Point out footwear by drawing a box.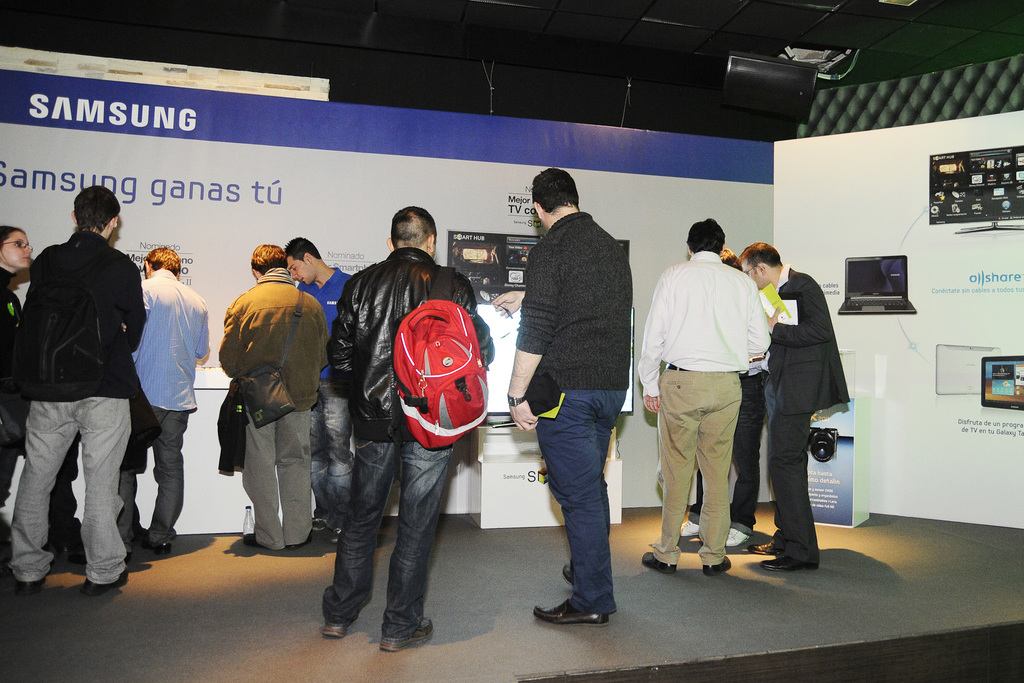
{"x1": 243, "y1": 533, "x2": 279, "y2": 552}.
